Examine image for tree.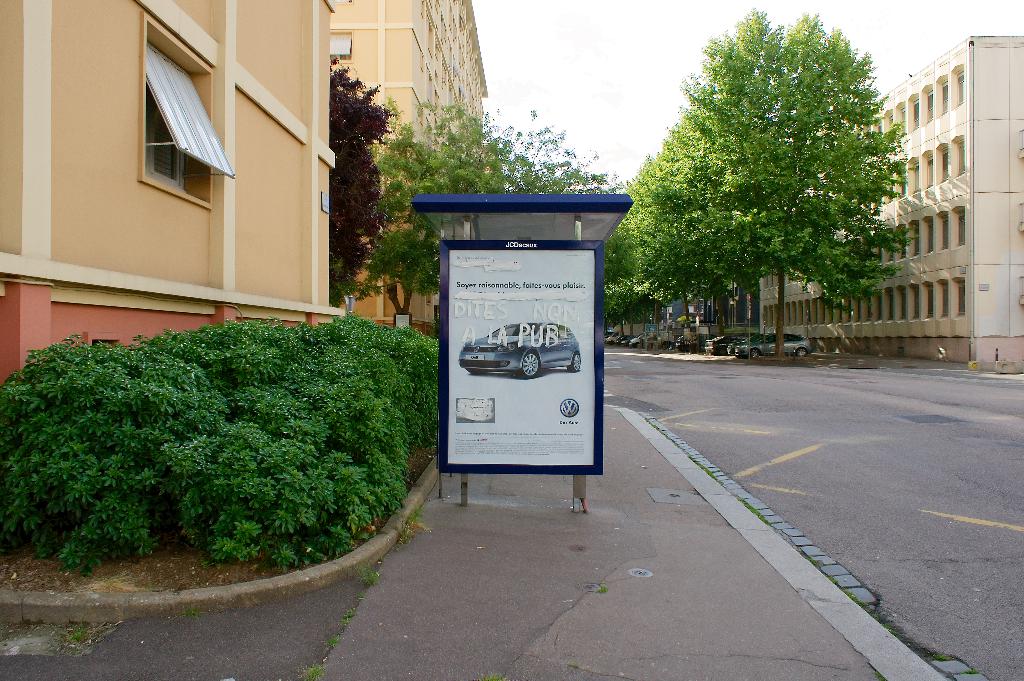
Examination result: detection(328, 51, 399, 294).
